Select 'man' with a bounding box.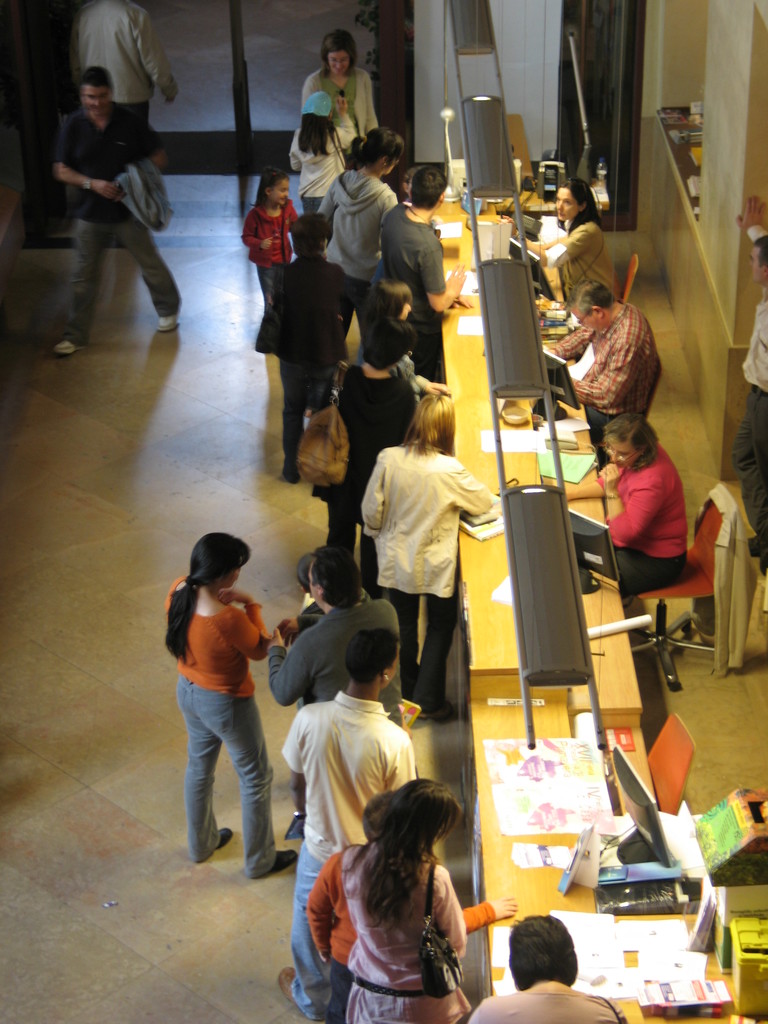
(left=469, top=908, right=639, bottom=1023).
